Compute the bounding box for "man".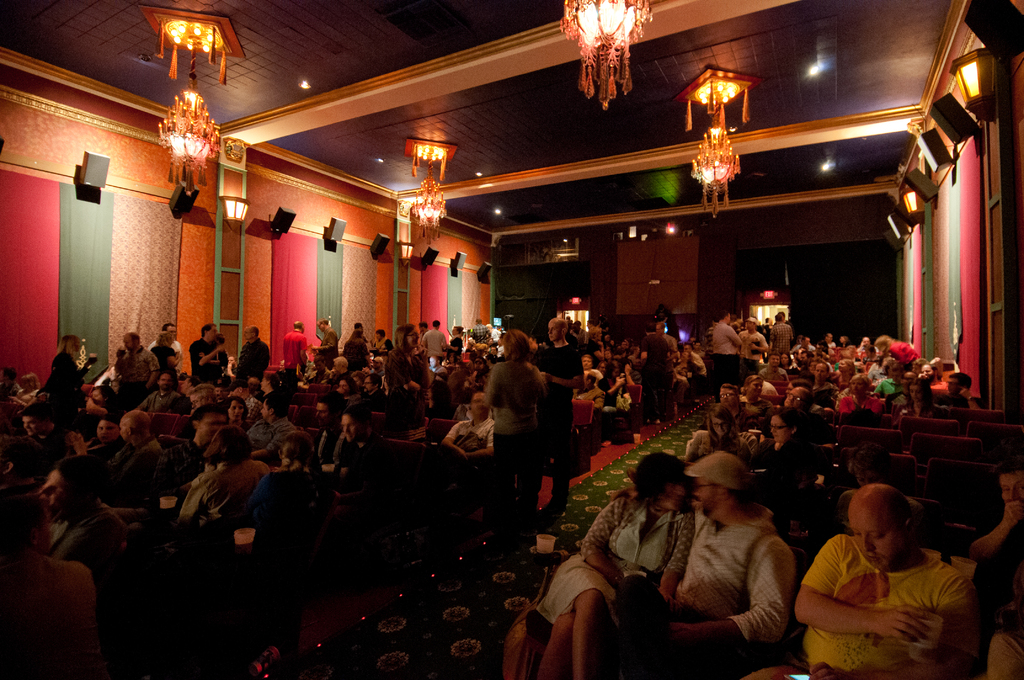
(x1=194, y1=318, x2=227, y2=387).
